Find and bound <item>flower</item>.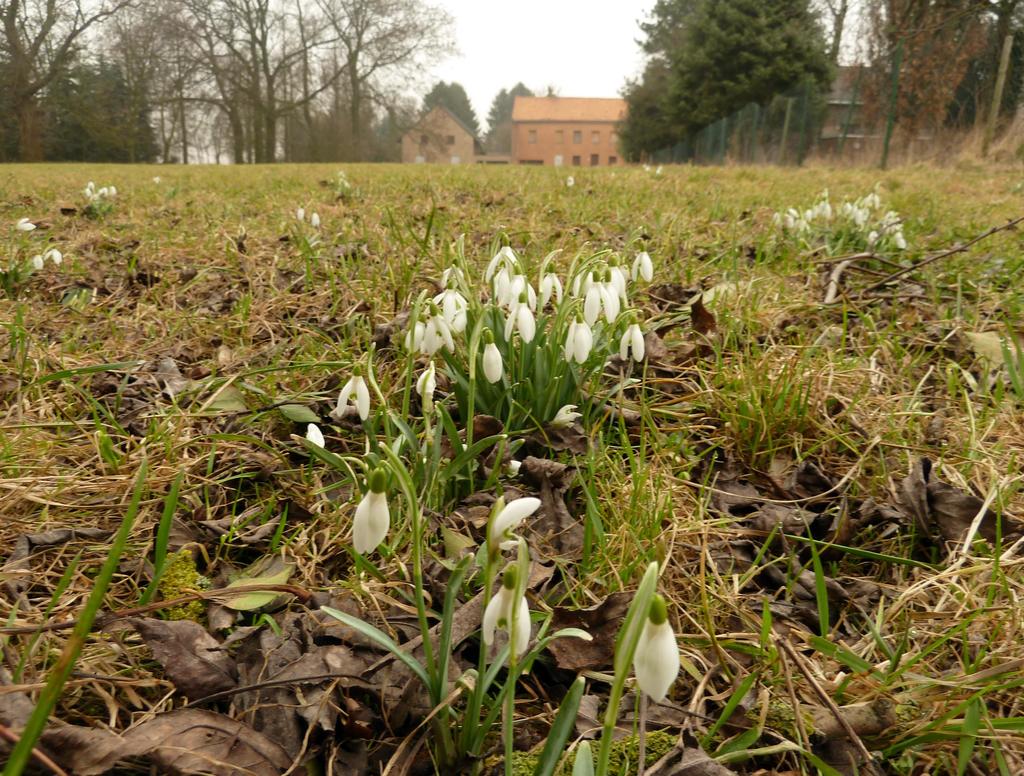
Bound: (left=501, top=292, right=536, bottom=349).
